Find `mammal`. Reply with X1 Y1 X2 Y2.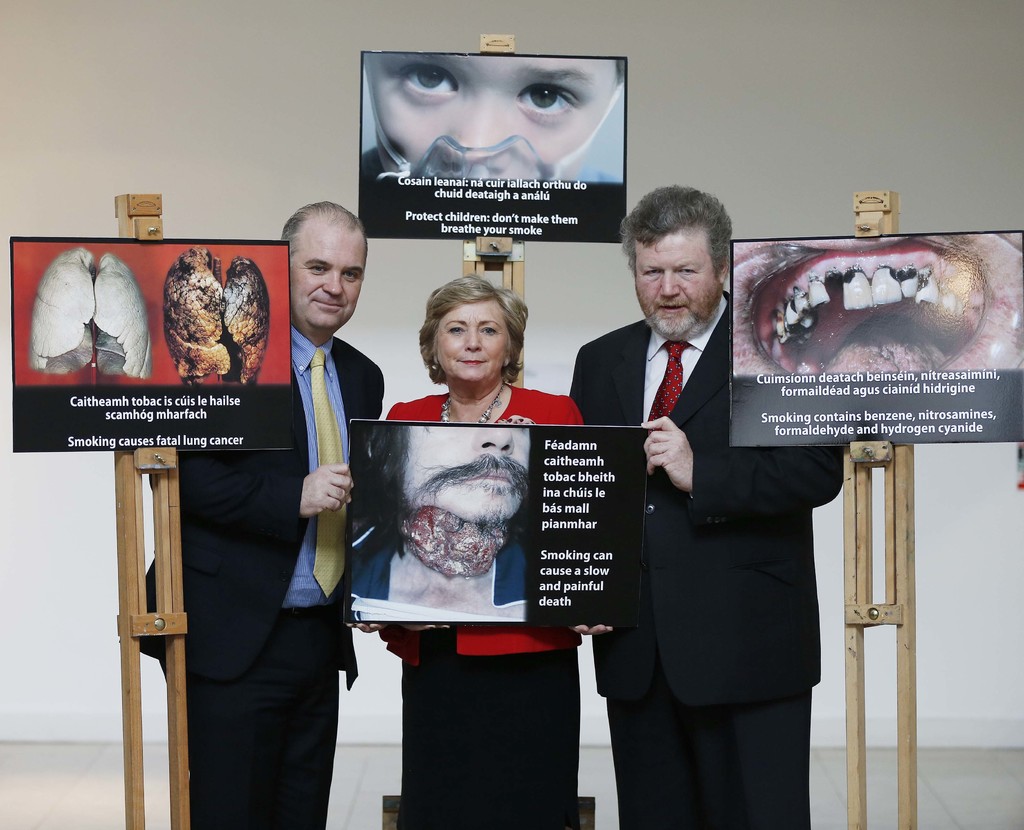
343 418 529 623.
